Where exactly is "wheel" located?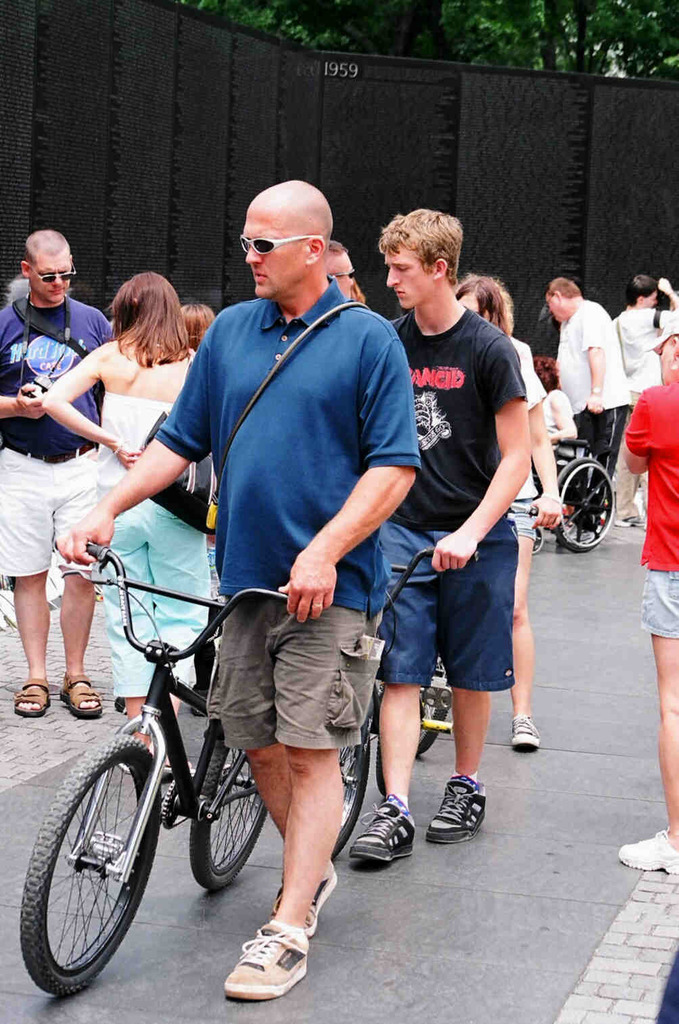
Its bounding box is region(555, 455, 616, 551).
